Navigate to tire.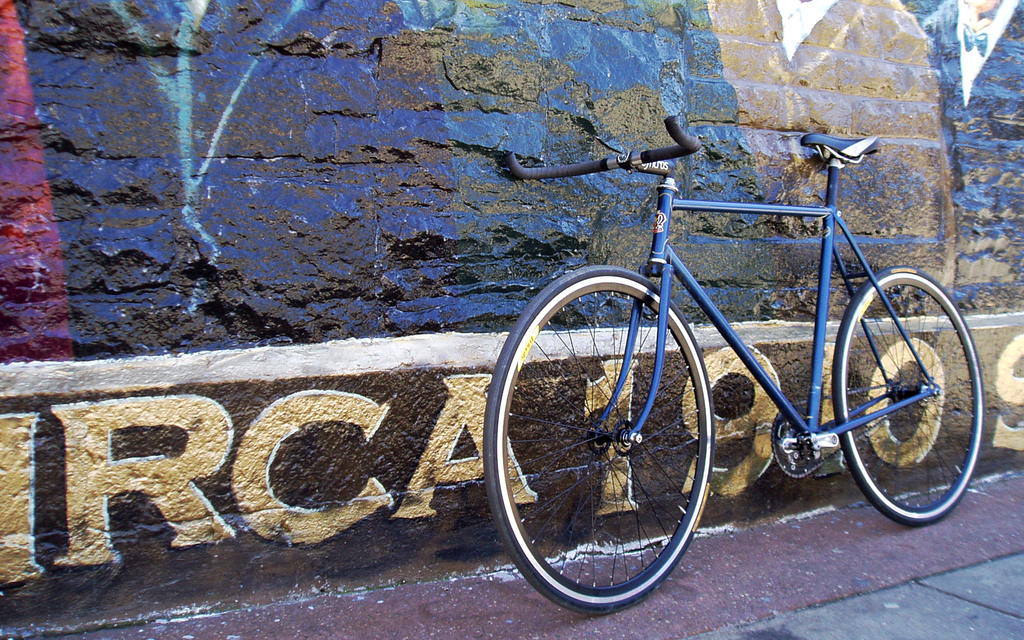
Navigation target: 485/266/715/612.
